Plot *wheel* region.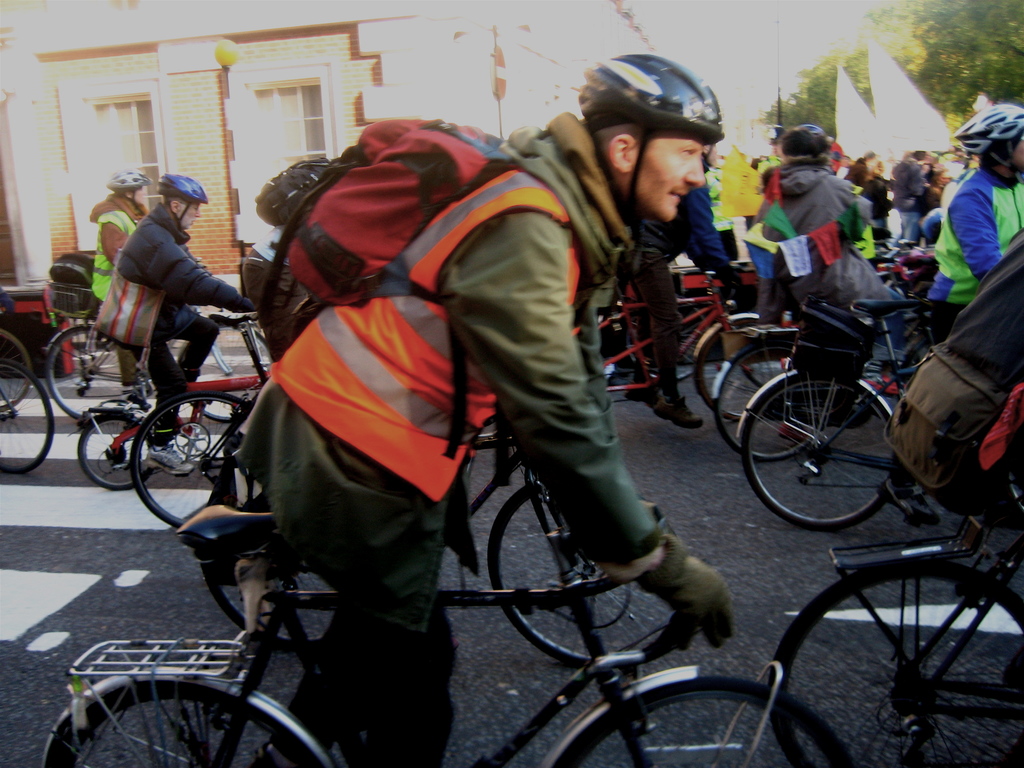
Plotted at [0,328,30,411].
